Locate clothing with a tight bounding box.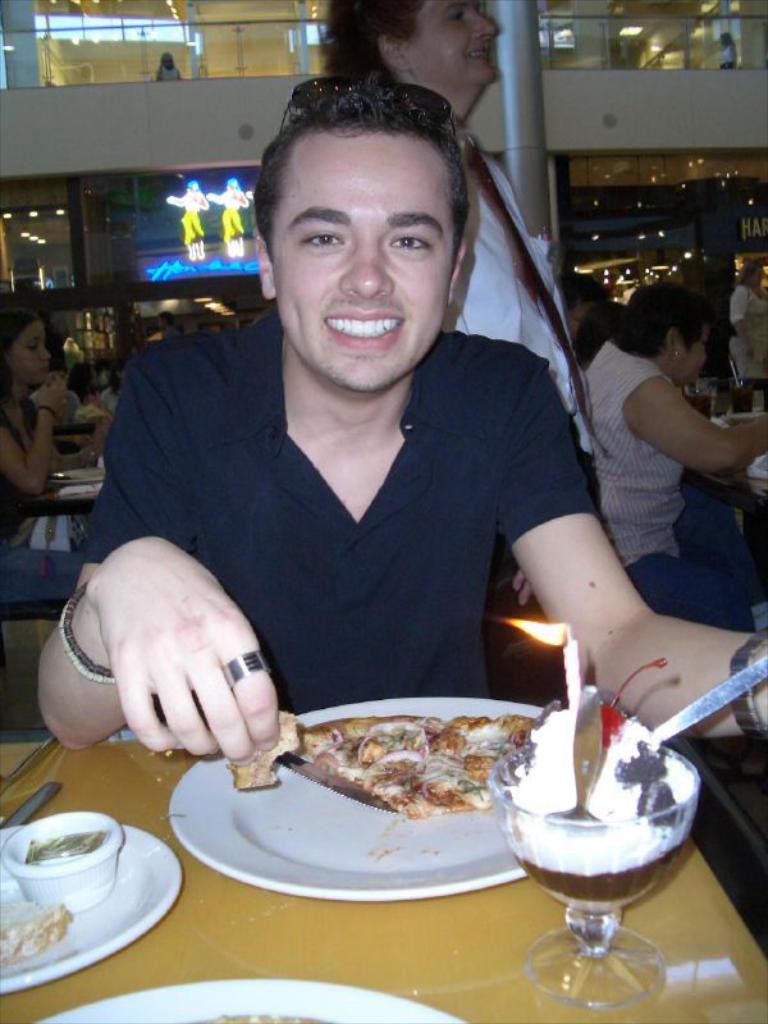
bbox=(0, 394, 42, 526).
